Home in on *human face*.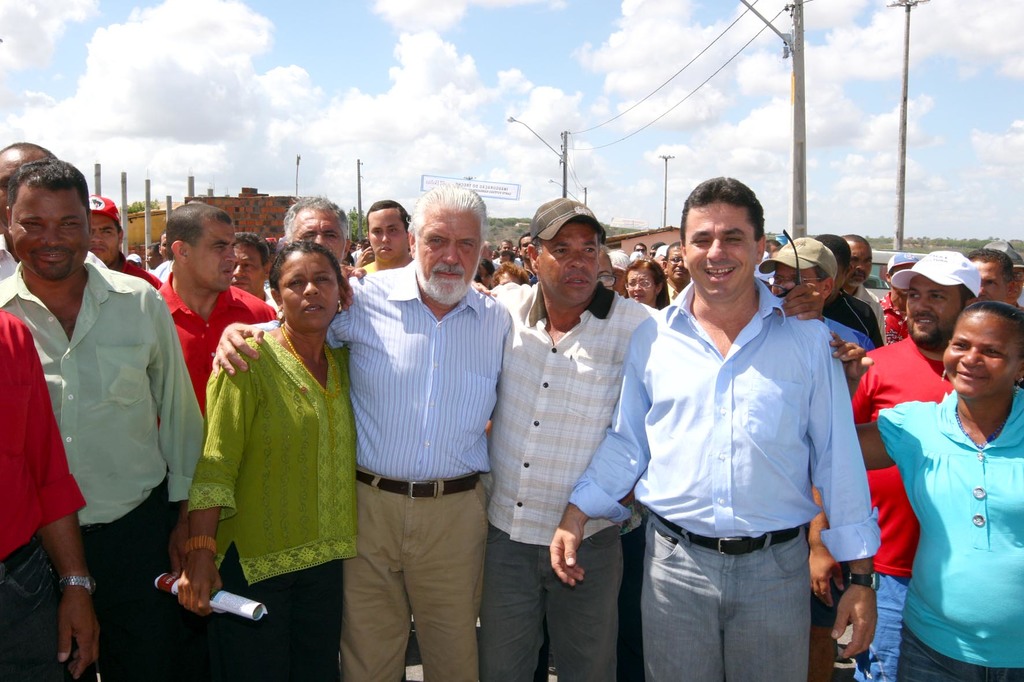
Homed in at [x1=946, y1=303, x2=1022, y2=400].
